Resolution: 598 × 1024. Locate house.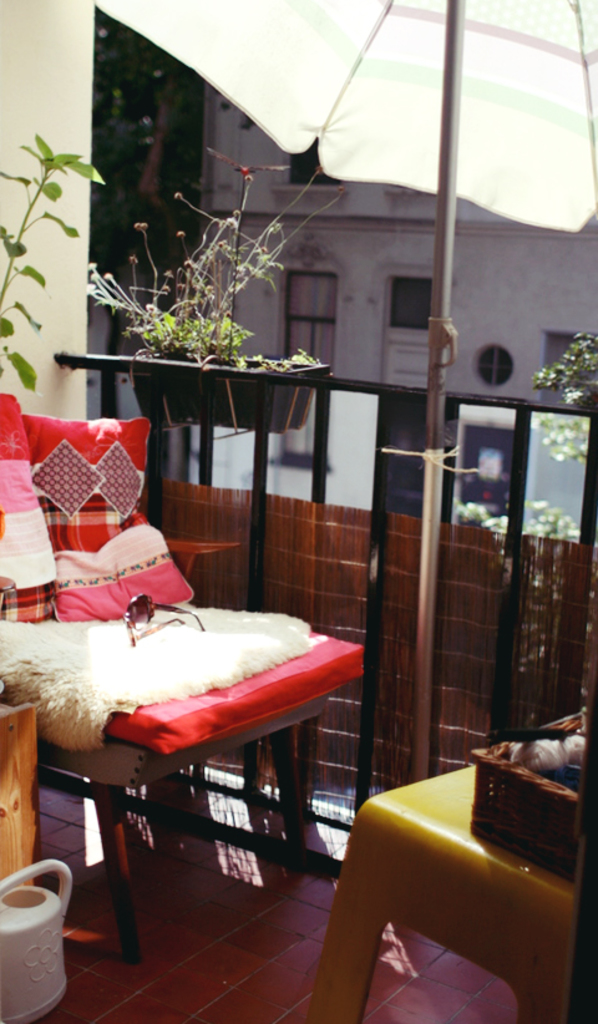
pyautogui.locateOnScreen(82, 4, 597, 524).
